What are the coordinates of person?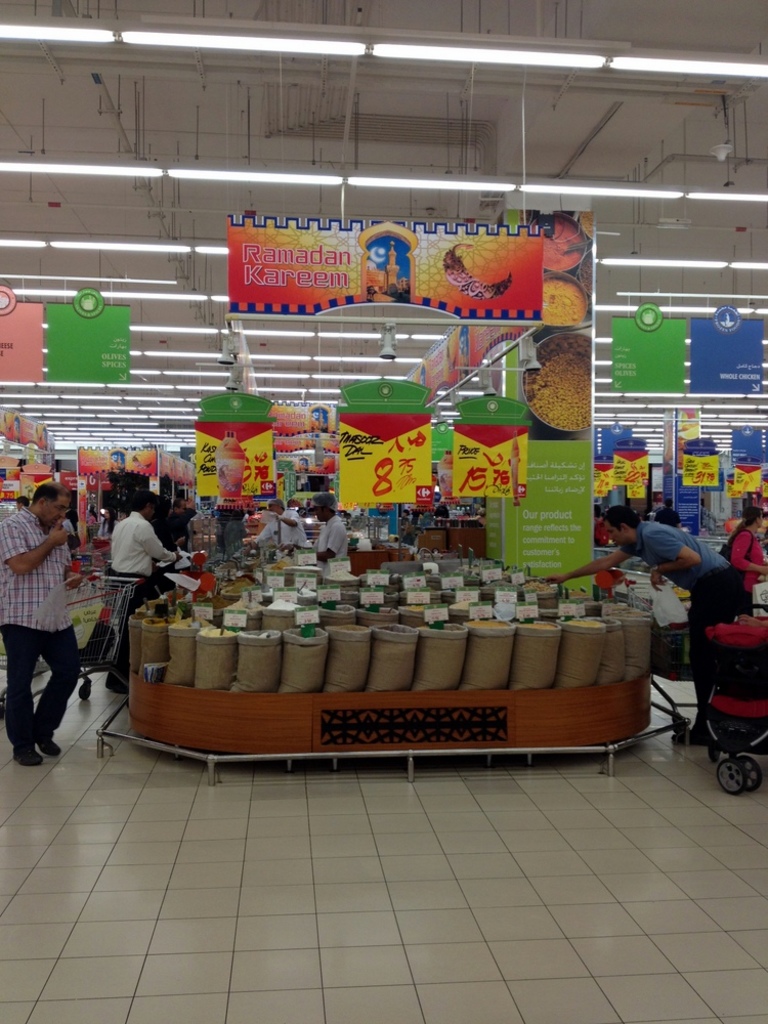
248:497:313:547.
